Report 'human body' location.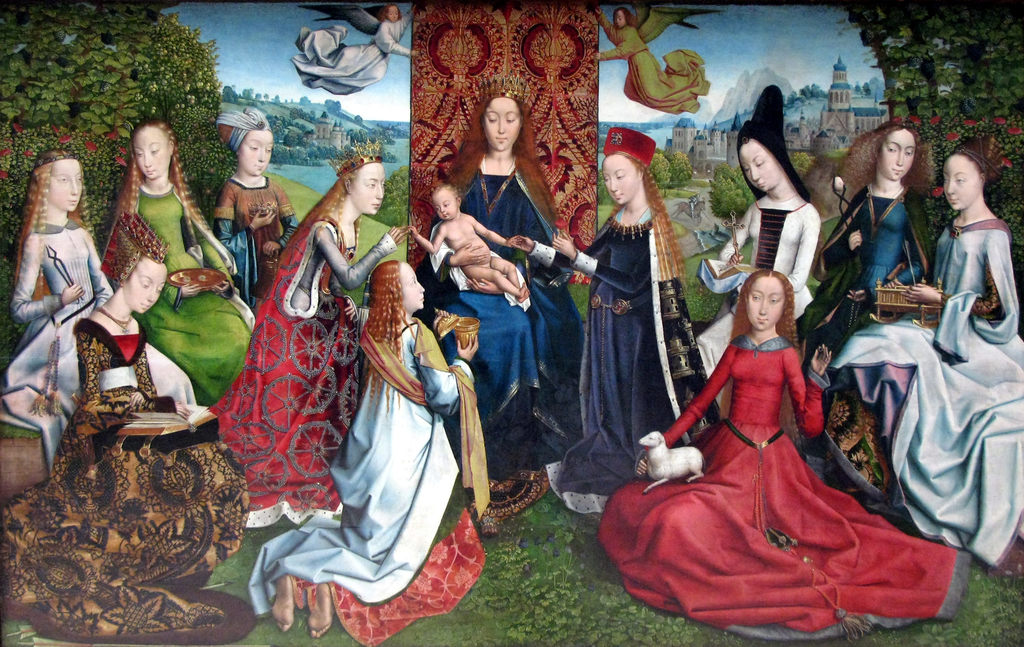
Report: rect(815, 185, 926, 453).
